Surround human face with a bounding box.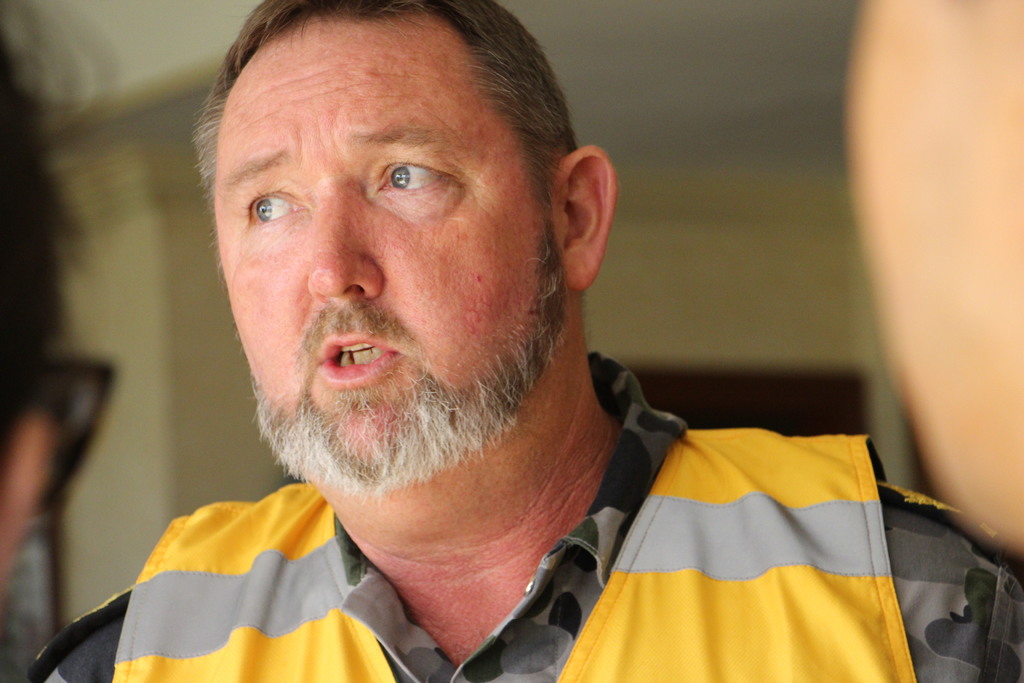
(left=212, top=17, right=559, bottom=498).
